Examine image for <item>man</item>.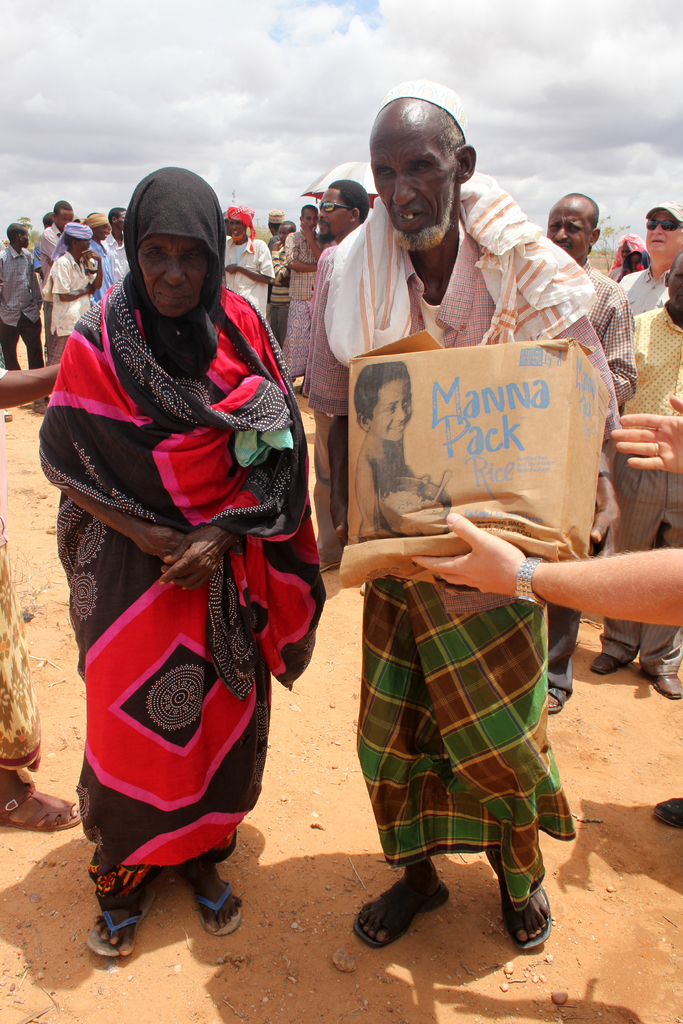
Examination result: region(226, 211, 271, 323).
